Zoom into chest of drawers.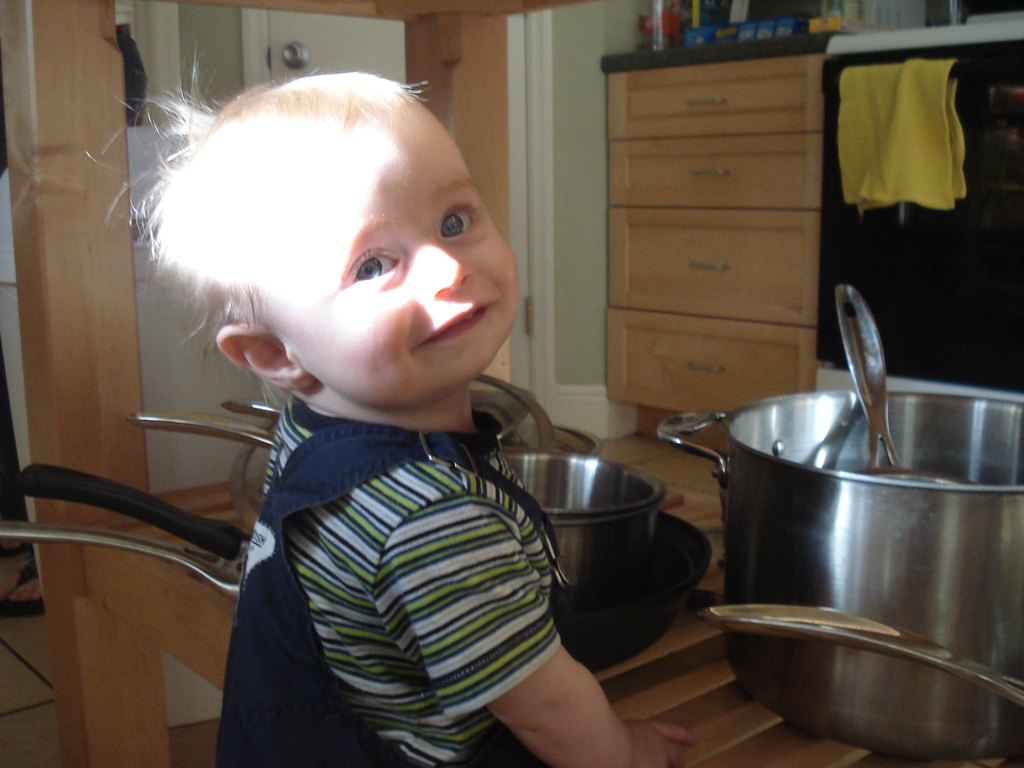
Zoom target: left=607, top=53, right=829, bottom=437.
